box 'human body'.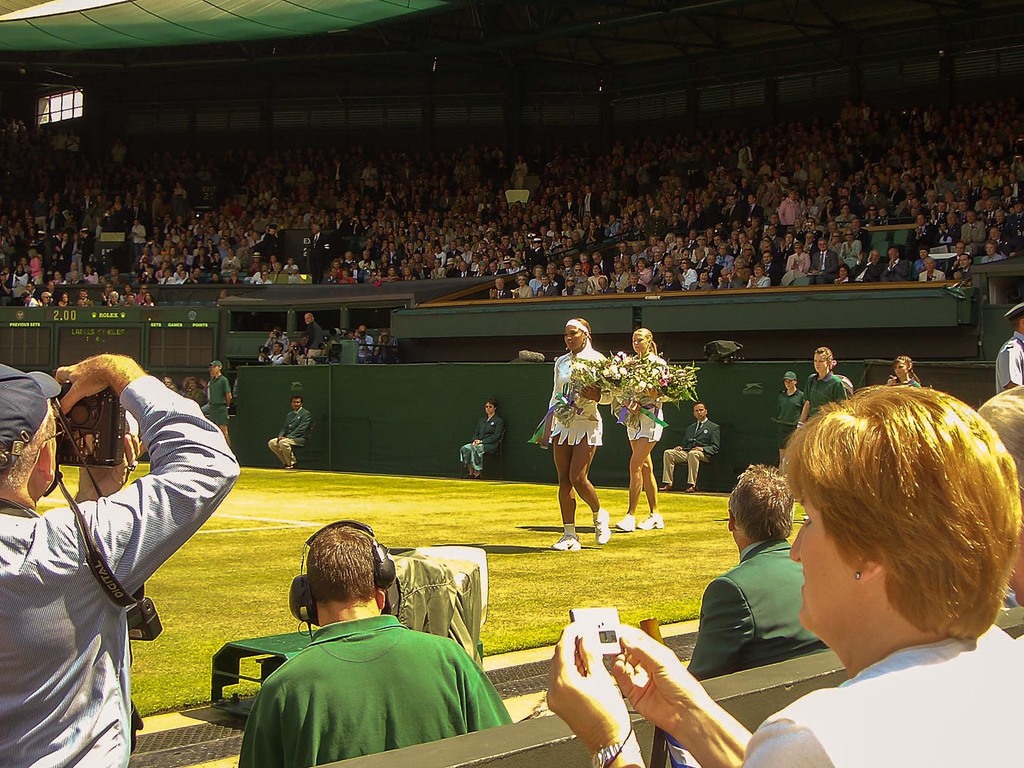
Rect(684, 536, 831, 682).
